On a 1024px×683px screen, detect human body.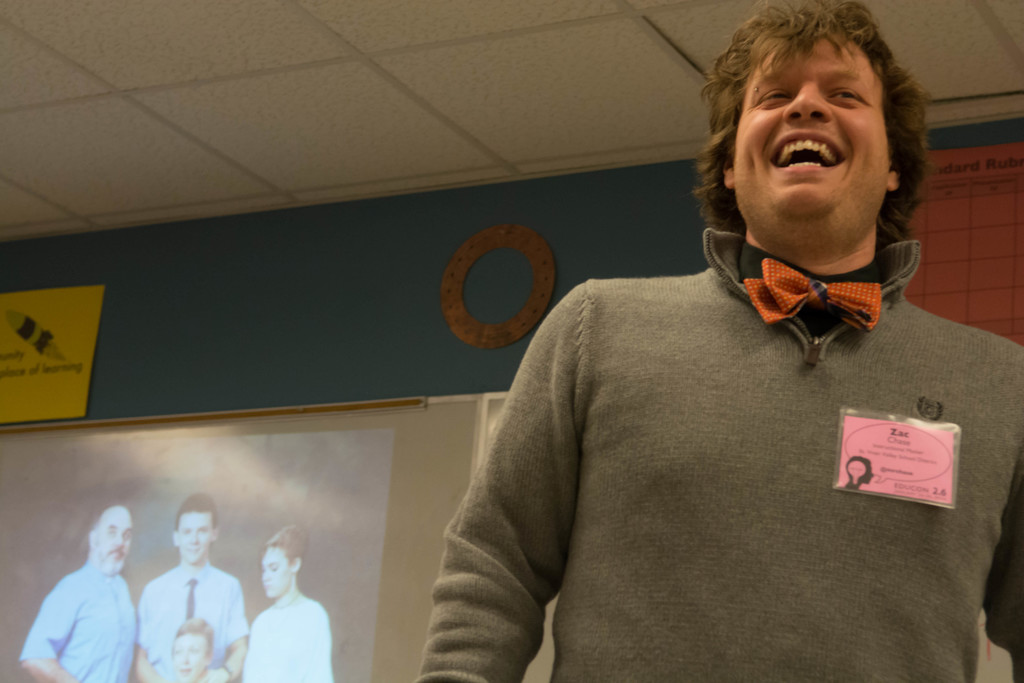
bbox=(241, 523, 334, 682).
